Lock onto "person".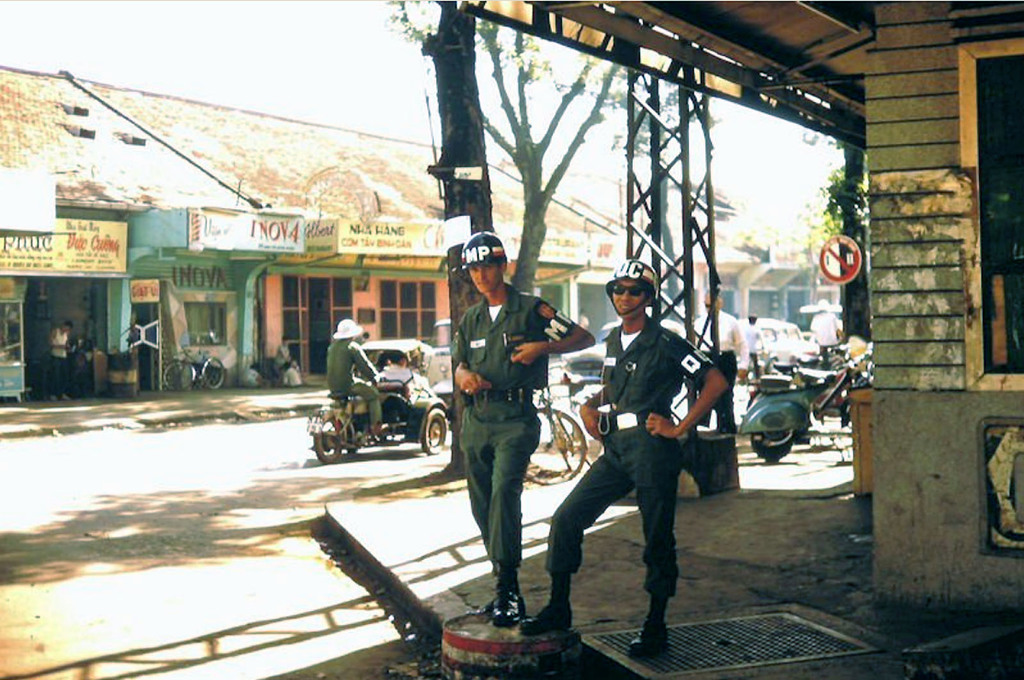
Locked: rect(328, 315, 385, 437).
